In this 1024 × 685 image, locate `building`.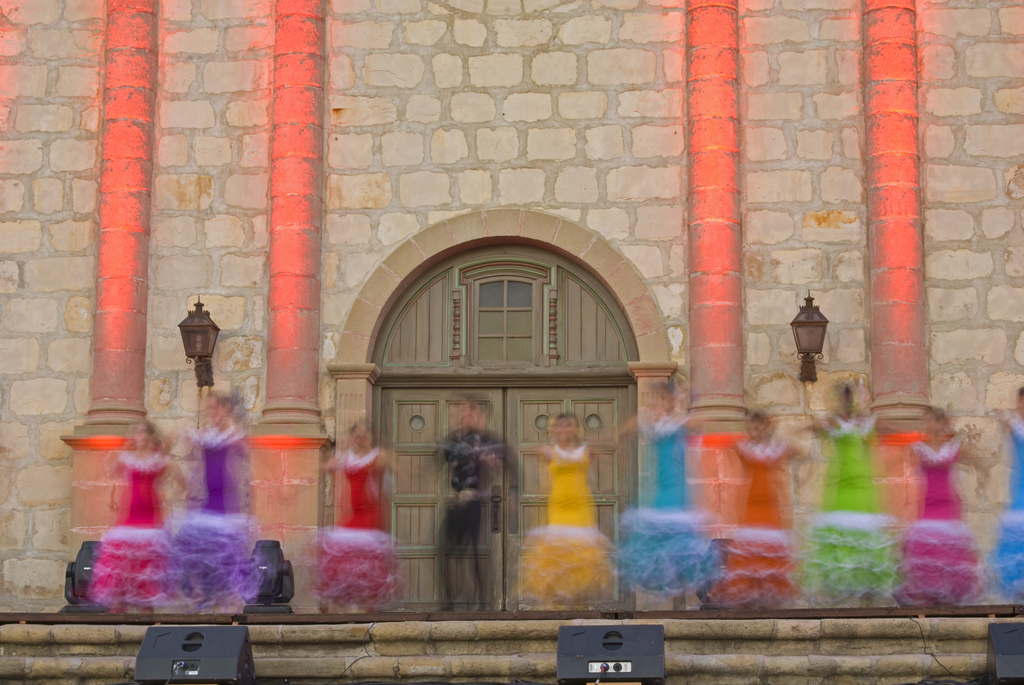
Bounding box: 0, 0, 1023, 613.
